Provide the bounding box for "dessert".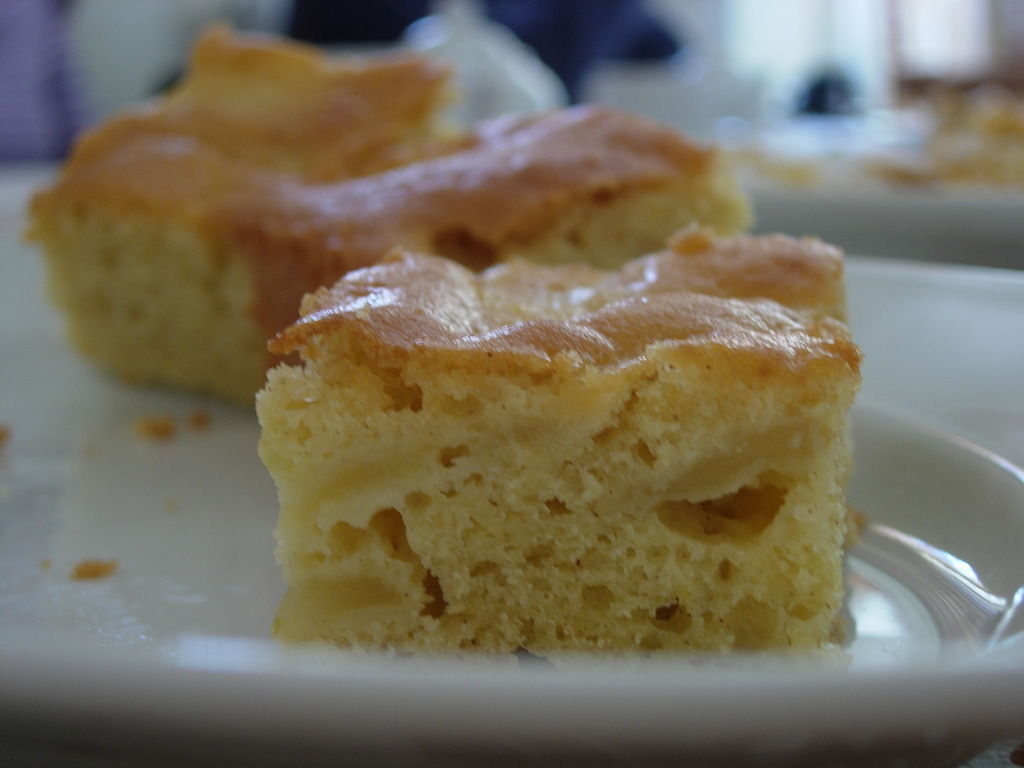
Rect(23, 29, 437, 409).
